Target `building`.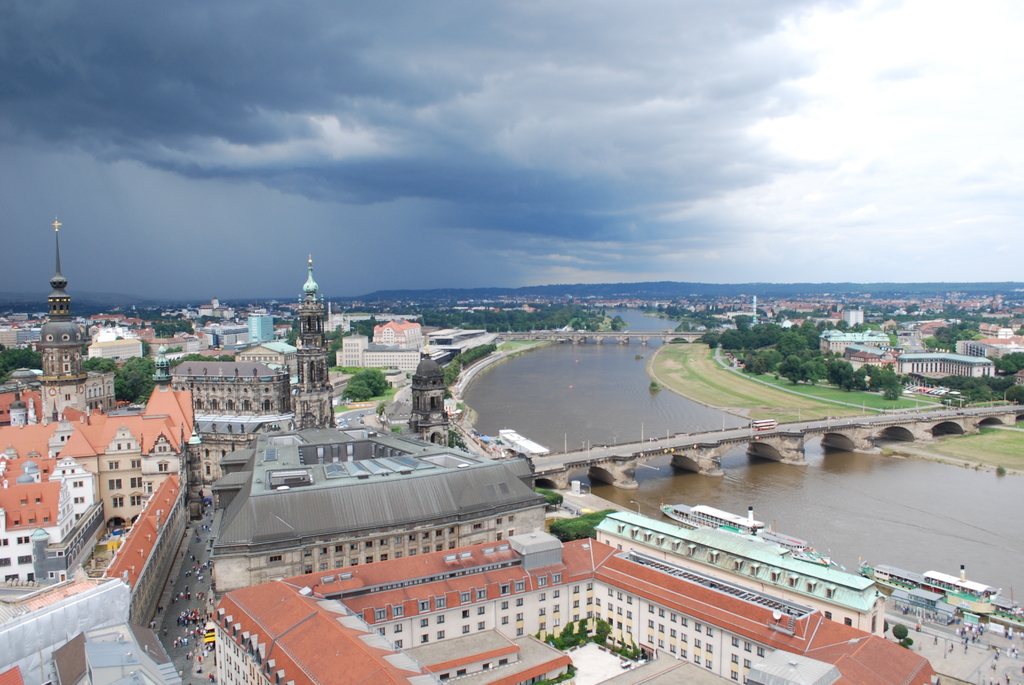
Target region: {"left": 174, "top": 342, "right": 287, "bottom": 469}.
